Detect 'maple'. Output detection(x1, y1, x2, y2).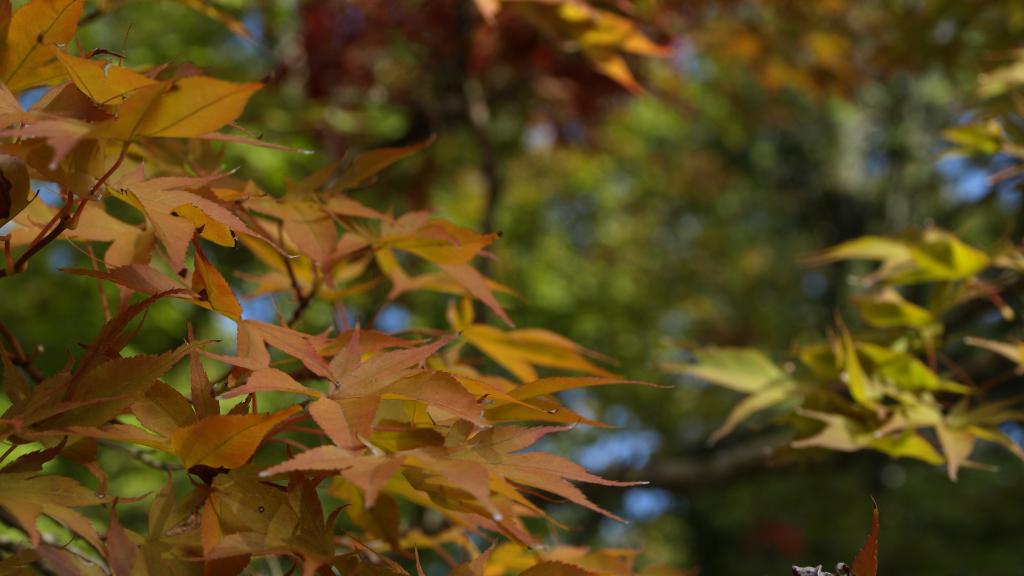
detection(0, 23, 826, 534).
